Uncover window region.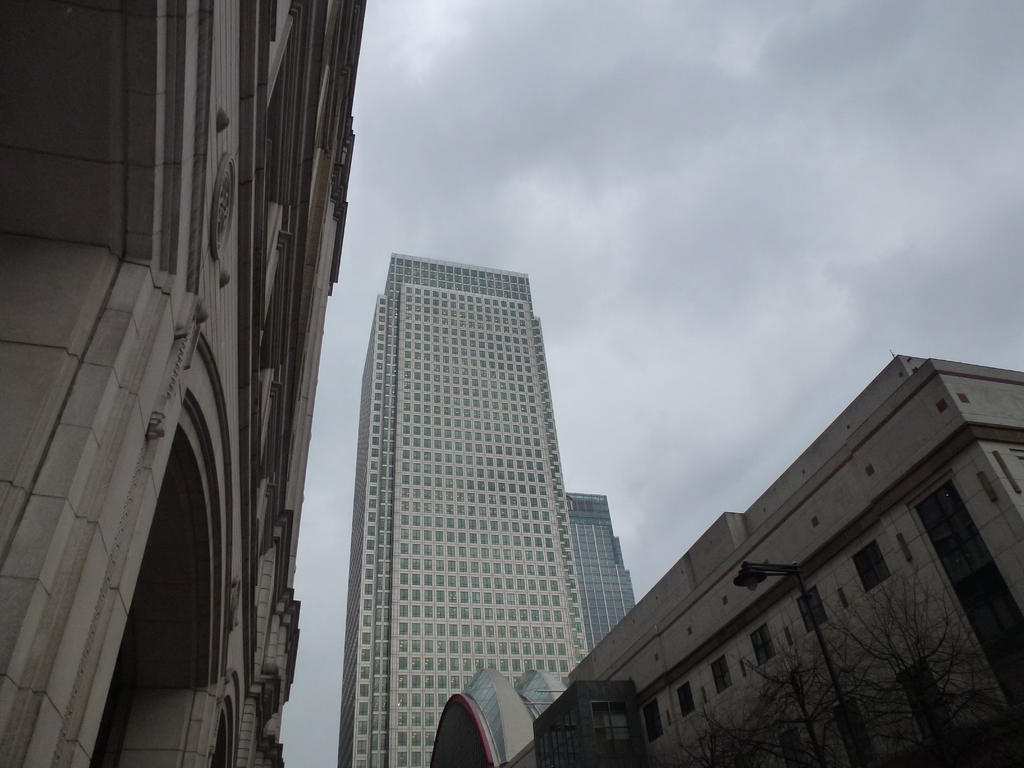
Uncovered: Rect(751, 625, 777, 666).
